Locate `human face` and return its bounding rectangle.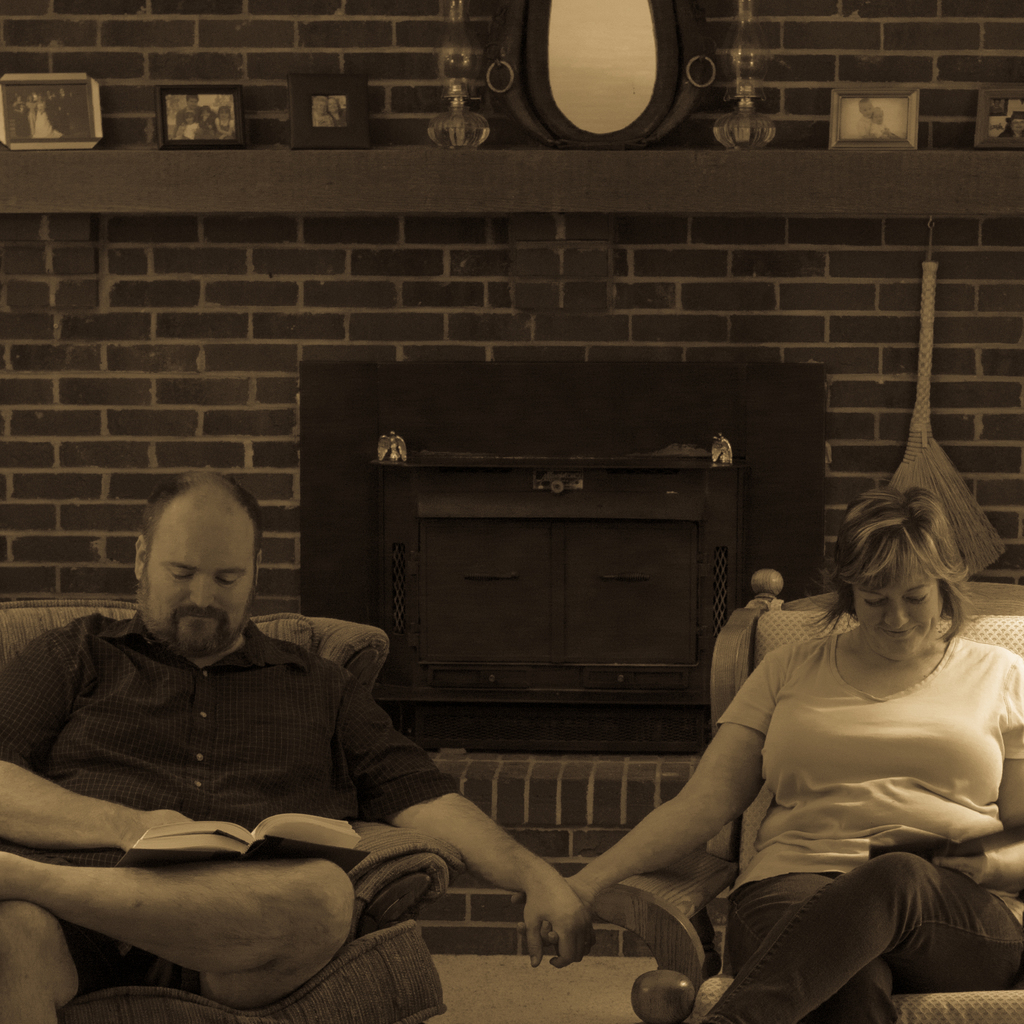
box(186, 113, 197, 126).
